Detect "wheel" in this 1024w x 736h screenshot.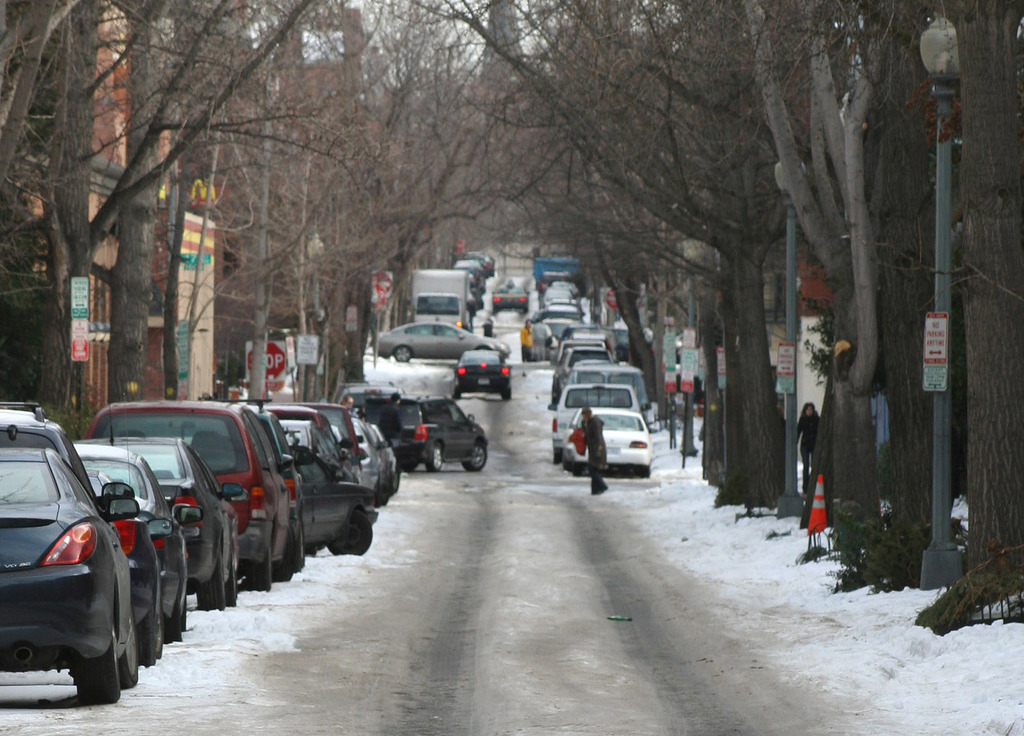
Detection: bbox=(277, 525, 292, 581).
